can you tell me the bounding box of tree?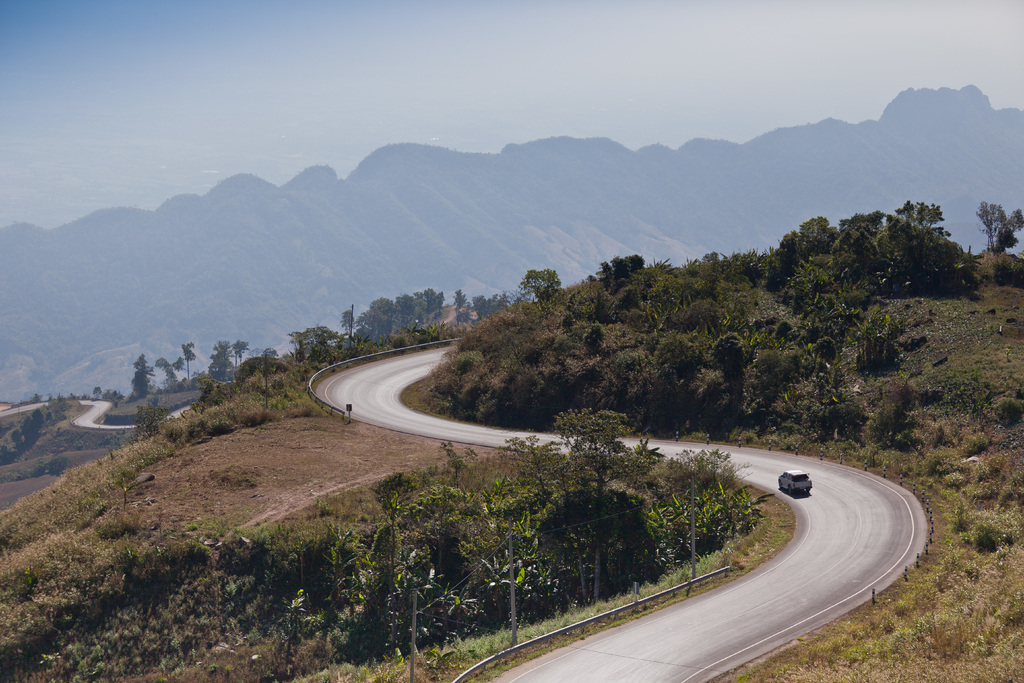
detection(366, 299, 383, 346).
